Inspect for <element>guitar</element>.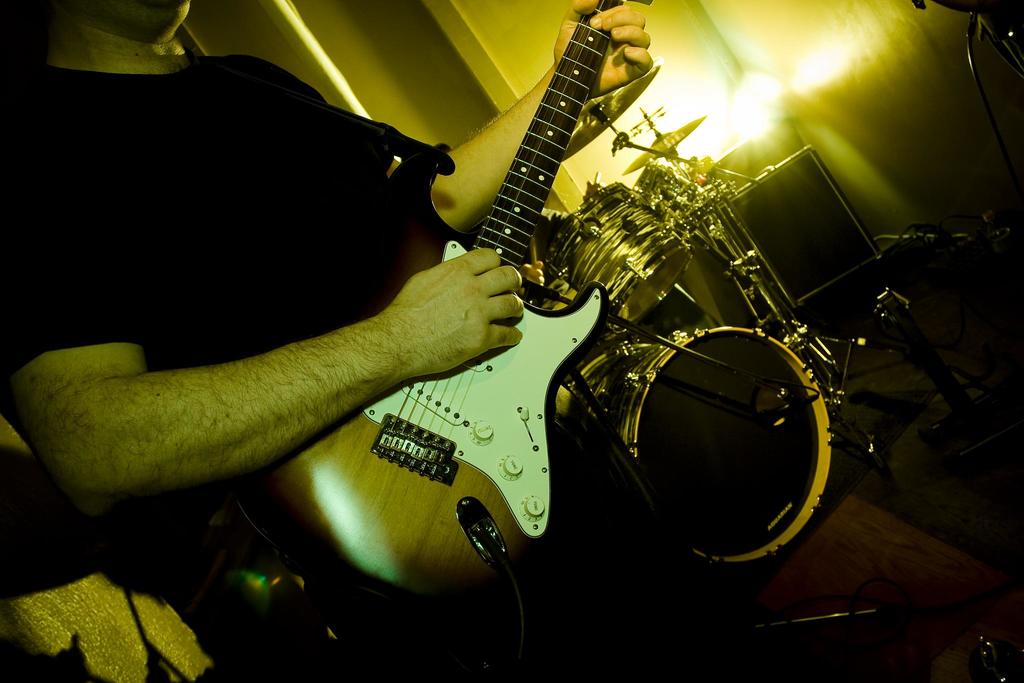
Inspection: (left=244, top=19, right=748, bottom=657).
